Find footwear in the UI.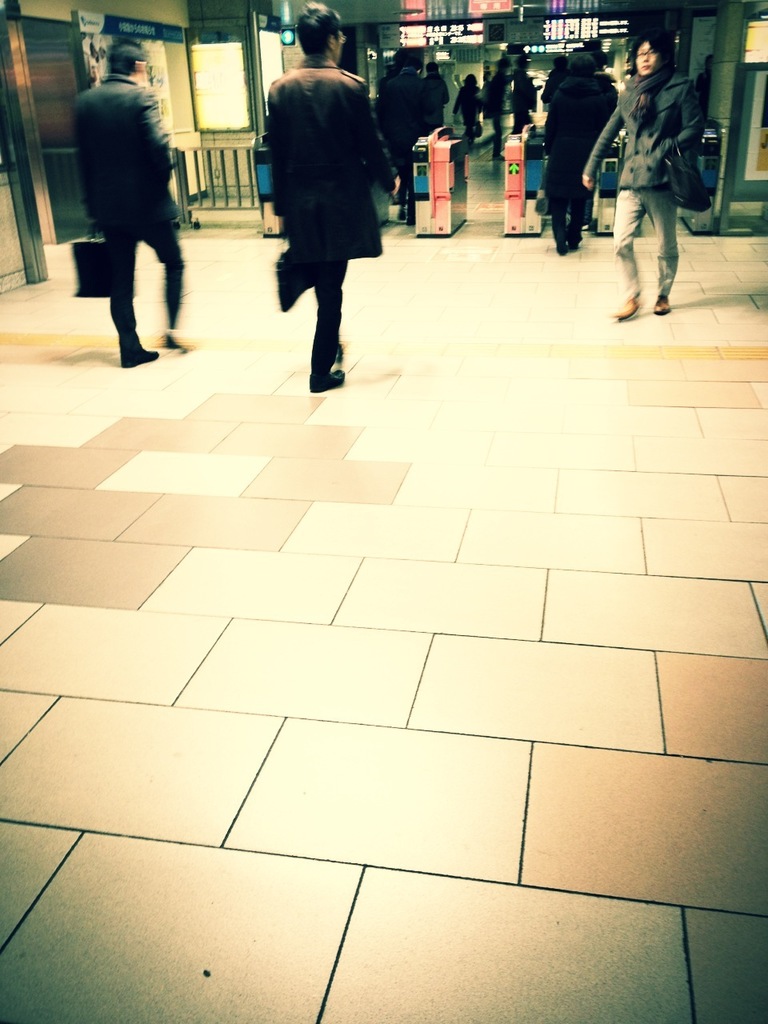
UI element at detection(119, 326, 165, 369).
